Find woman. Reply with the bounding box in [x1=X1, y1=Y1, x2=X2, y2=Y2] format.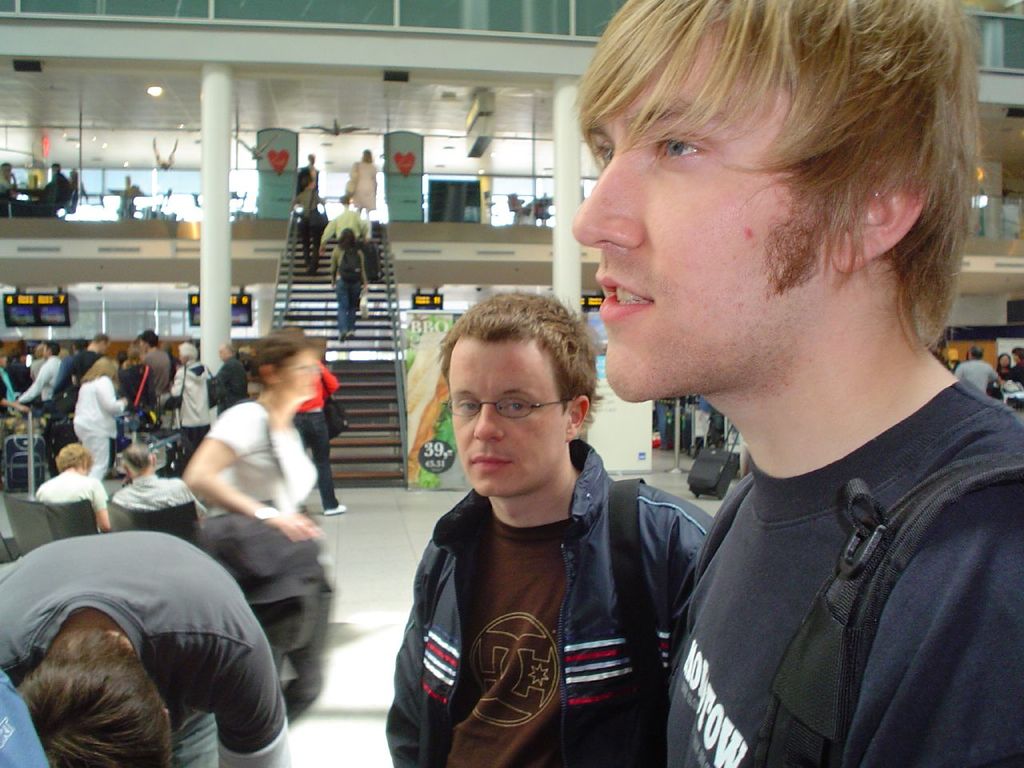
[x1=181, y1=321, x2=337, y2=726].
